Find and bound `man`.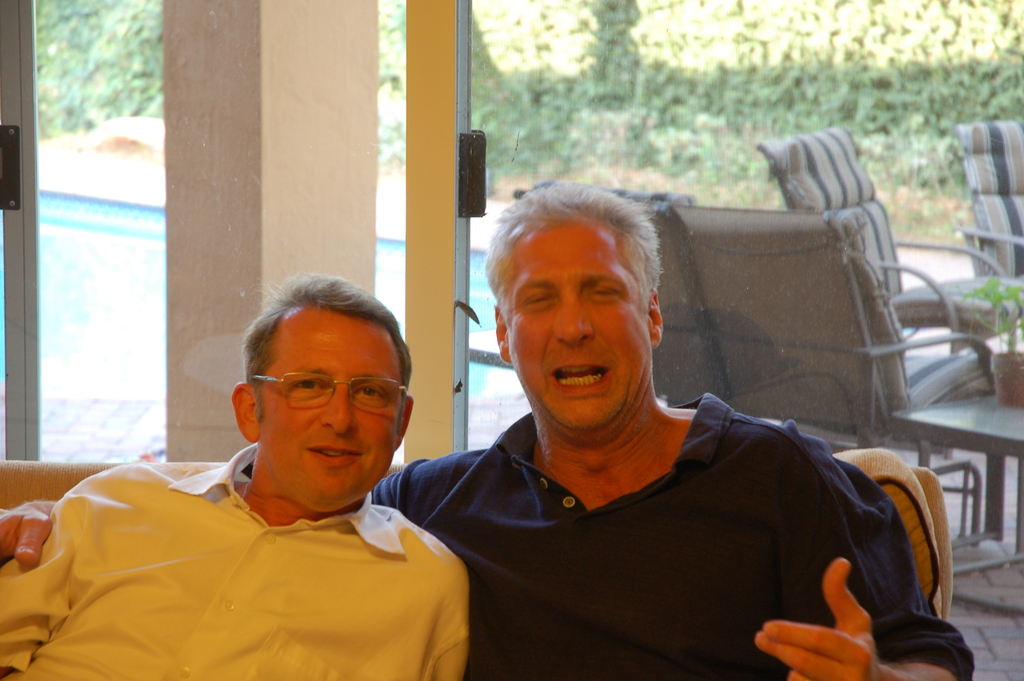
Bound: BBox(0, 268, 461, 680).
